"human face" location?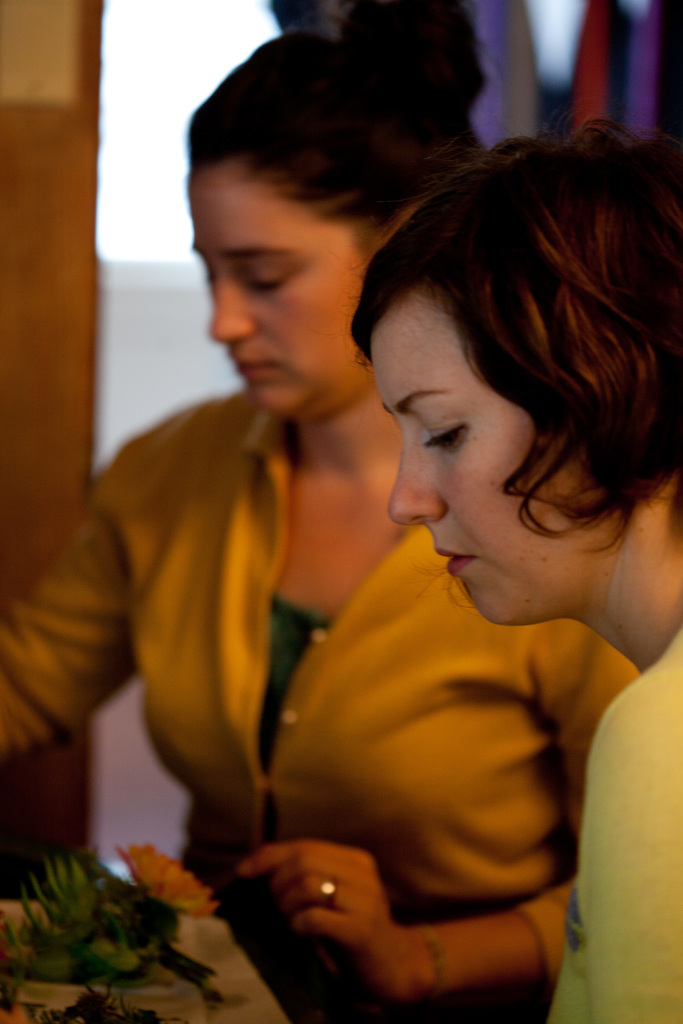
{"left": 189, "top": 160, "right": 375, "bottom": 420}
